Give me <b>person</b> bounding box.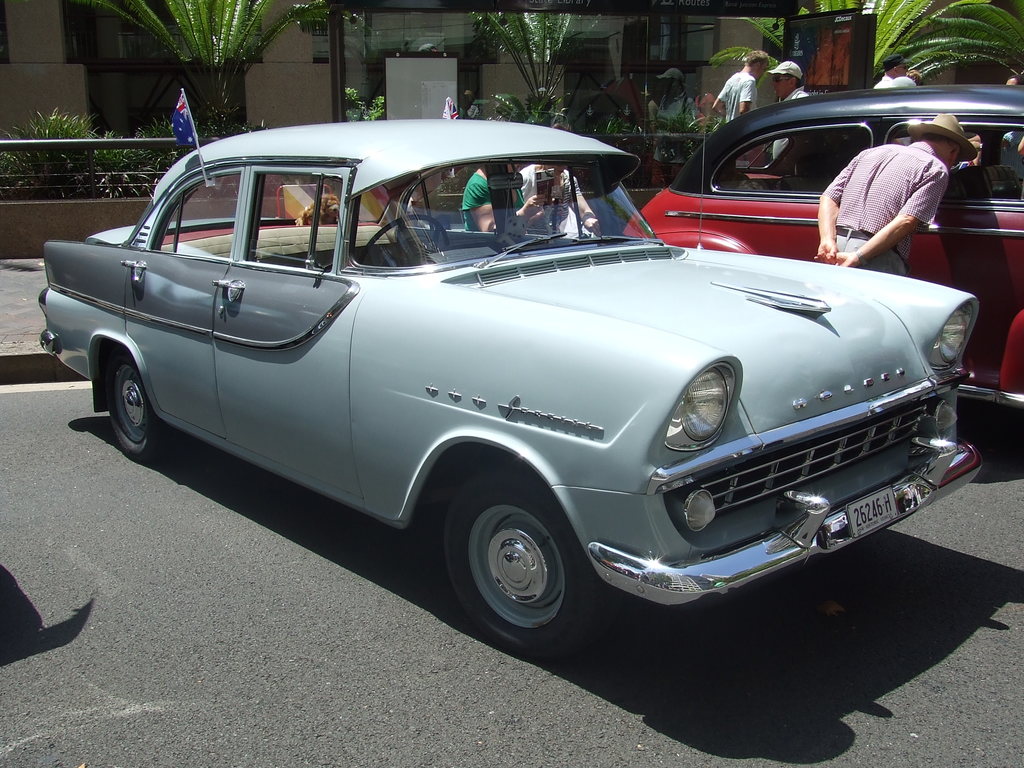
{"left": 509, "top": 152, "right": 602, "bottom": 243}.
